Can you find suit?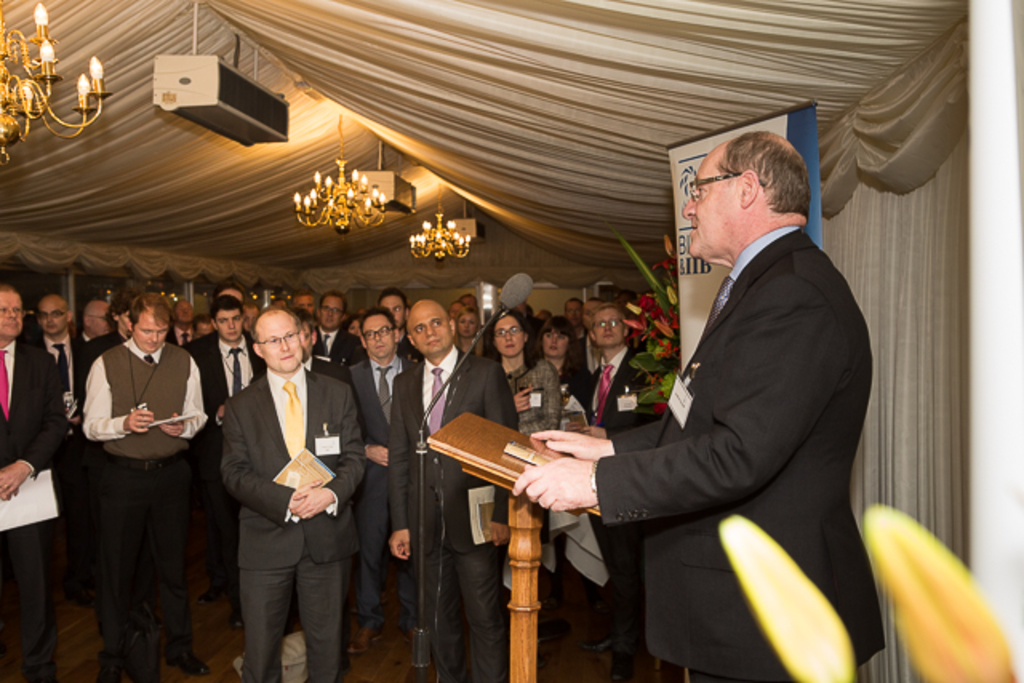
Yes, bounding box: Rect(571, 344, 659, 445).
